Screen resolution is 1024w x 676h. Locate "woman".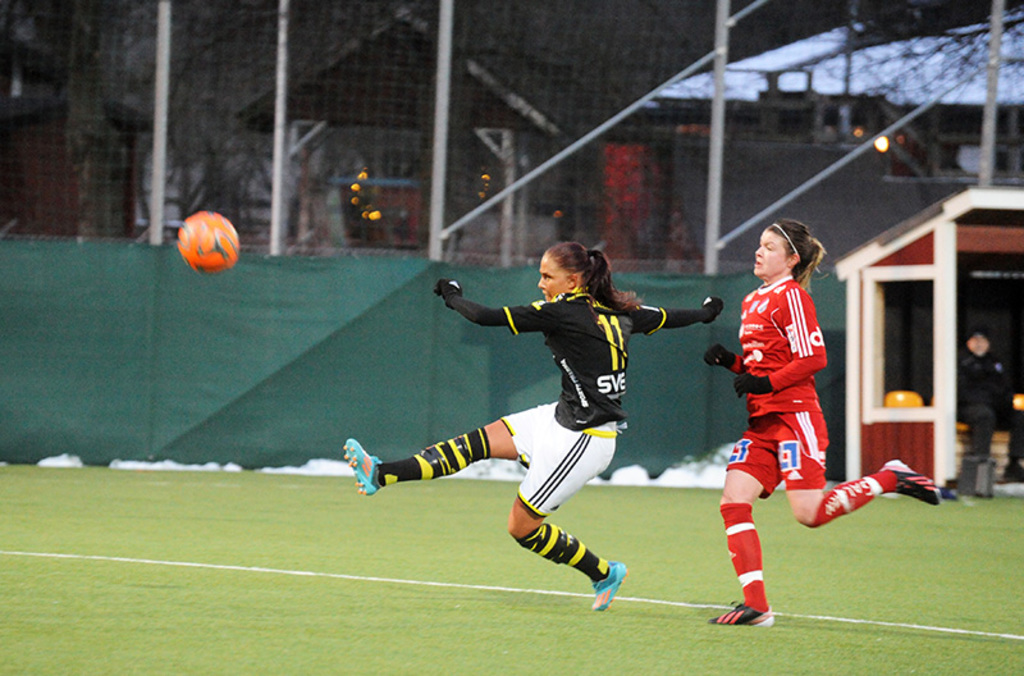
x1=353 y1=243 x2=718 y2=620.
